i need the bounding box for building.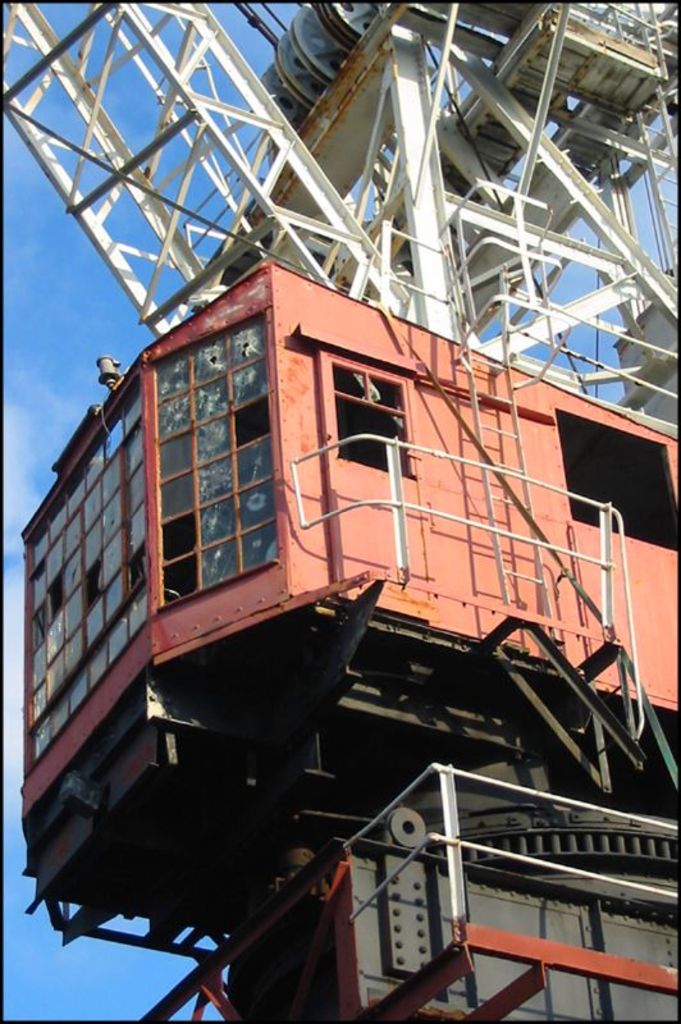
Here it is: (x1=3, y1=0, x2=680, y2=1020).
